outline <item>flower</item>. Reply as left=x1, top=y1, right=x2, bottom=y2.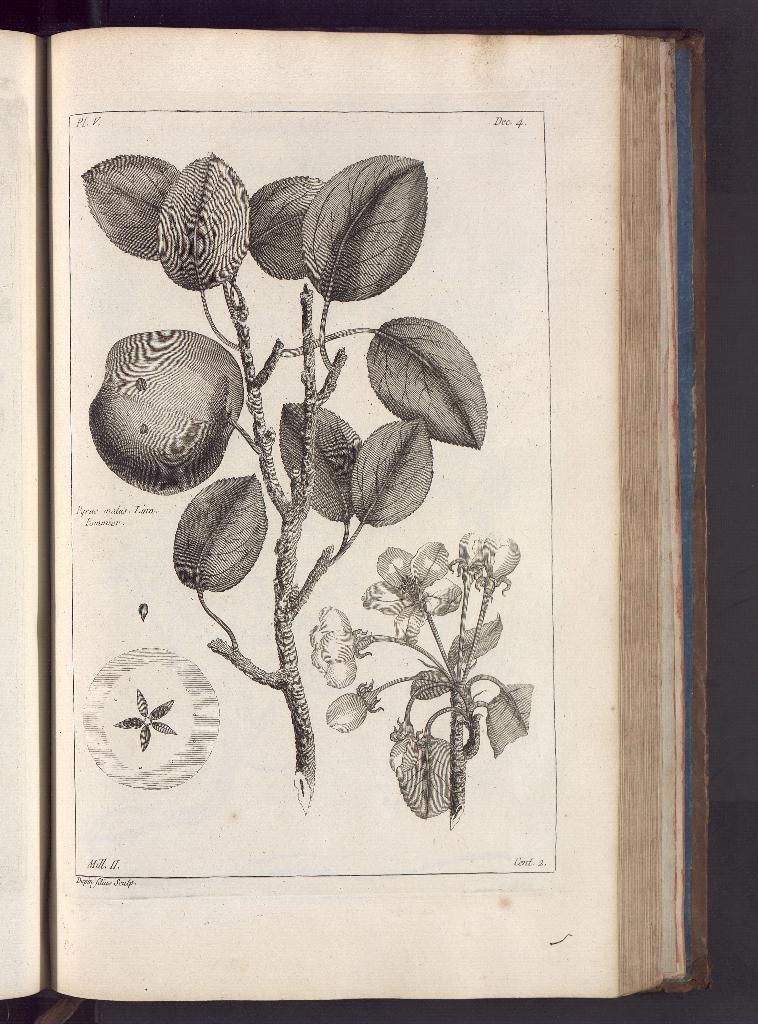
left=450, top=531, right=494, bottom=598.
